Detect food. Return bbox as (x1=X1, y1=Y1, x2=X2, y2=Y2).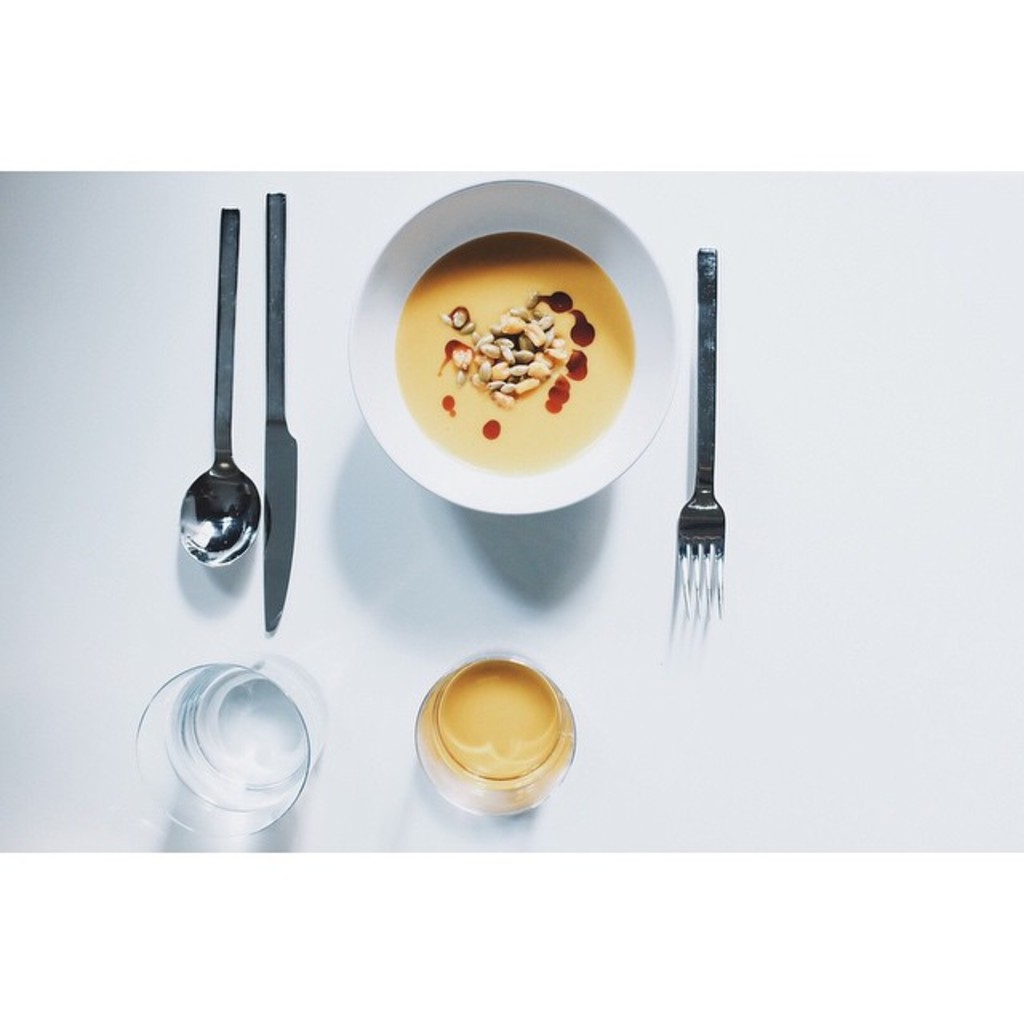
(x1=382, y1=235, x2=653, y2=482).
